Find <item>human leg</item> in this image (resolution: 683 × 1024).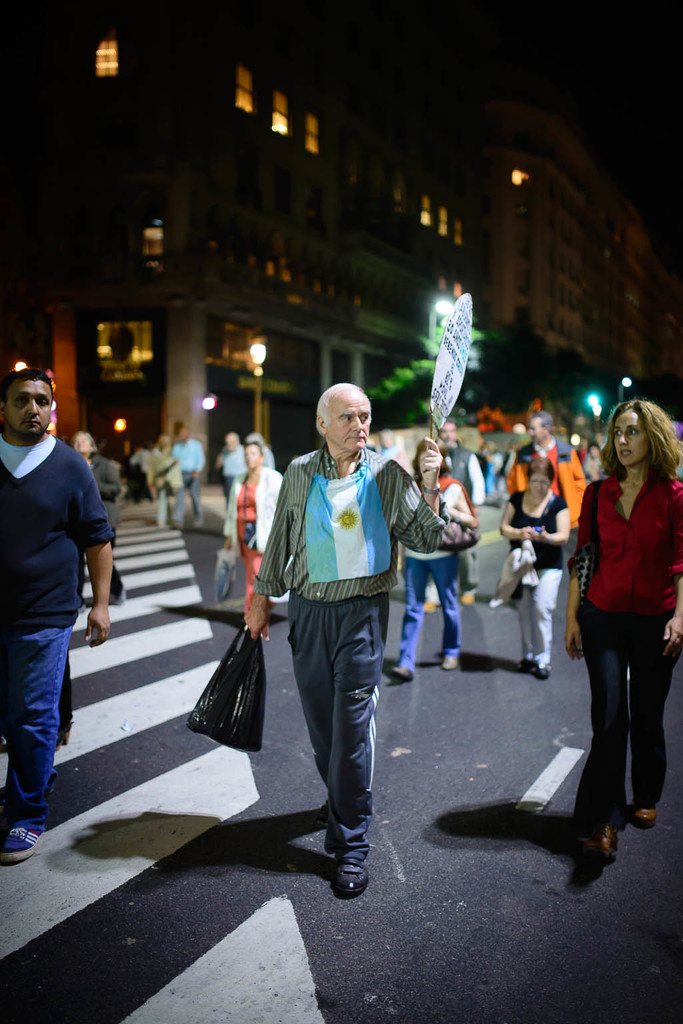
331, 594, 390, 893.
